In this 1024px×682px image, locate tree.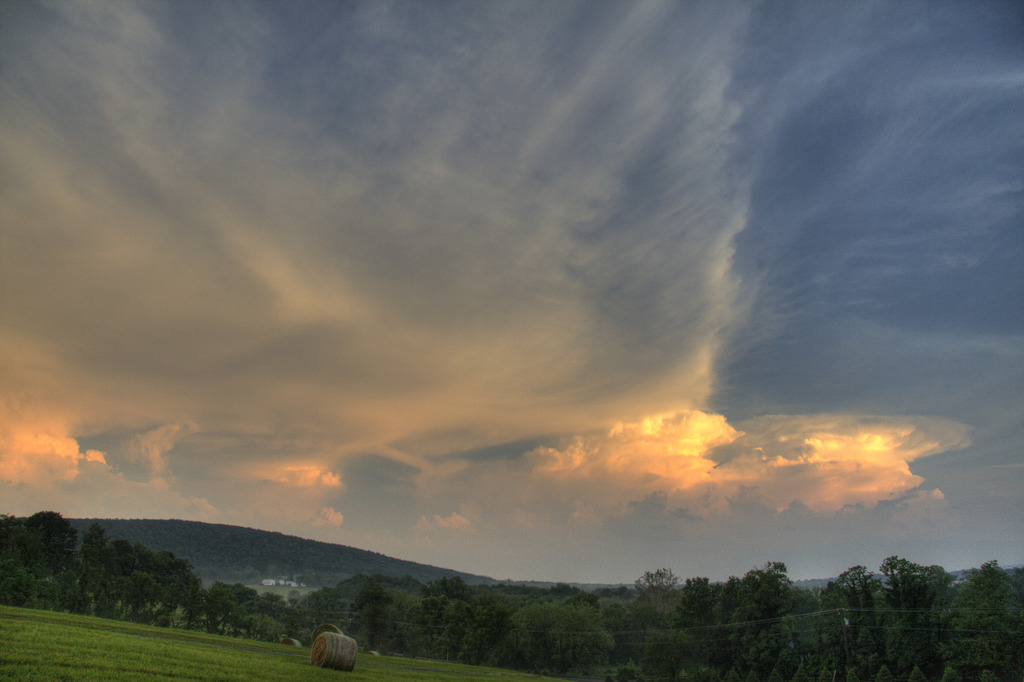
Bounding box: (287,573,447,655).
